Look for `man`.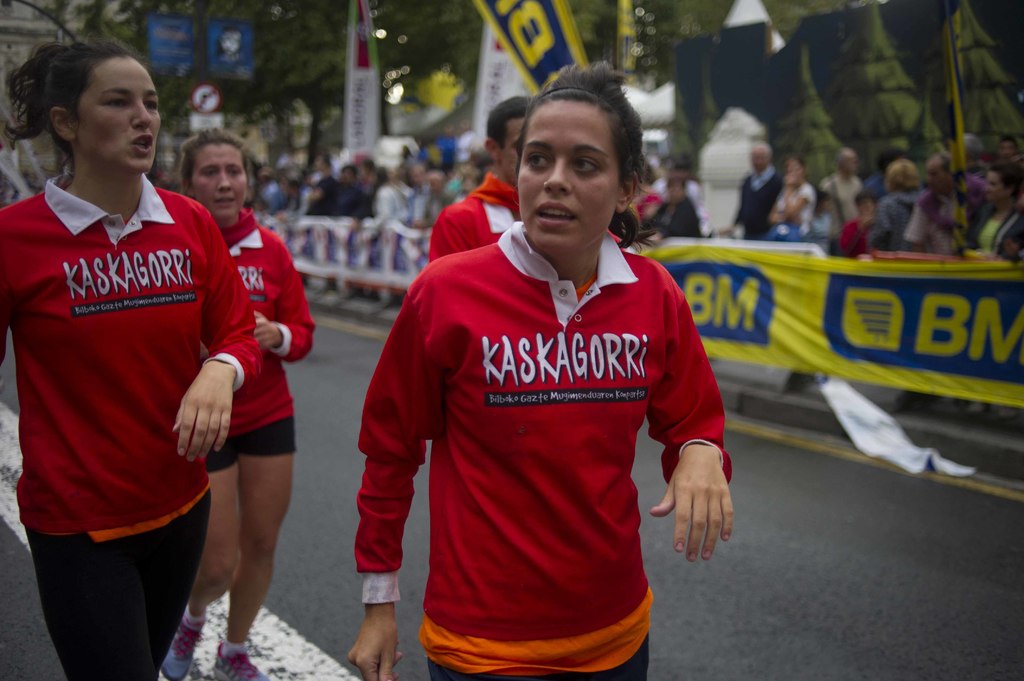
Found: 426,97,529,275.
